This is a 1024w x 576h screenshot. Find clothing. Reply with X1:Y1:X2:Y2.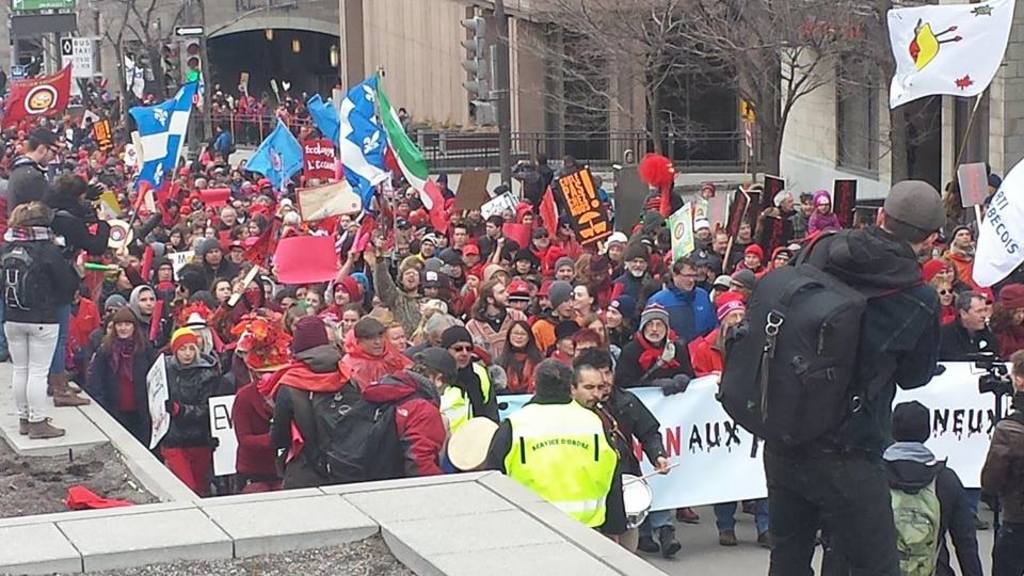
612:332:698:380.
